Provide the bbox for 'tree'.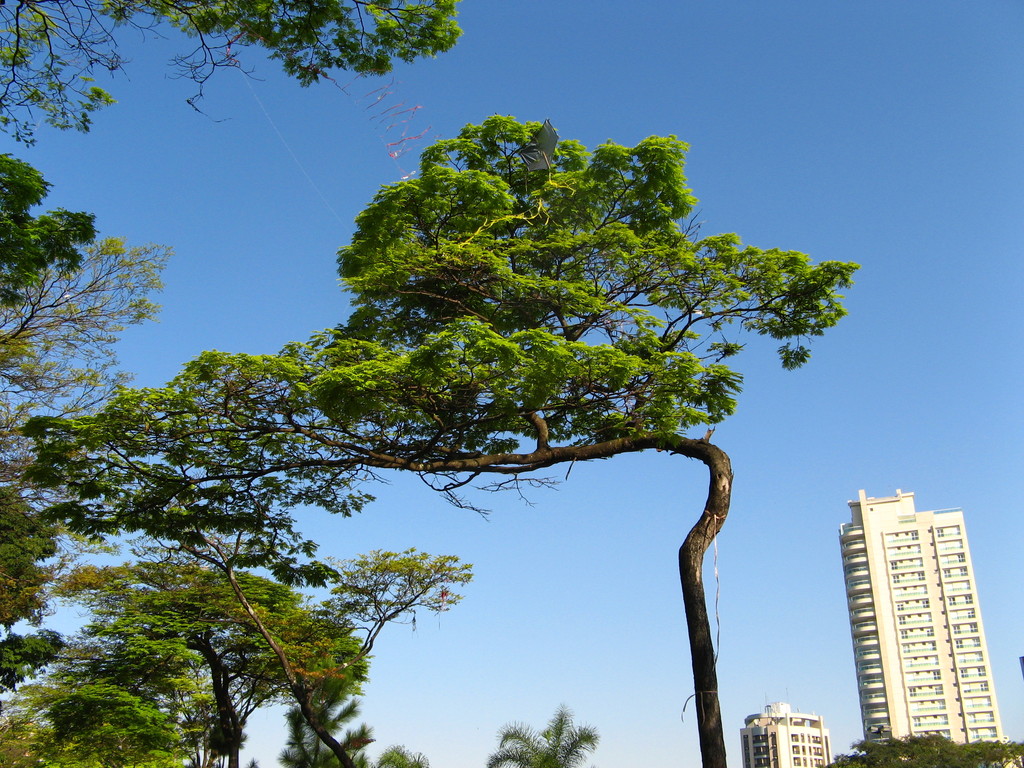
[0,0,454,138].
